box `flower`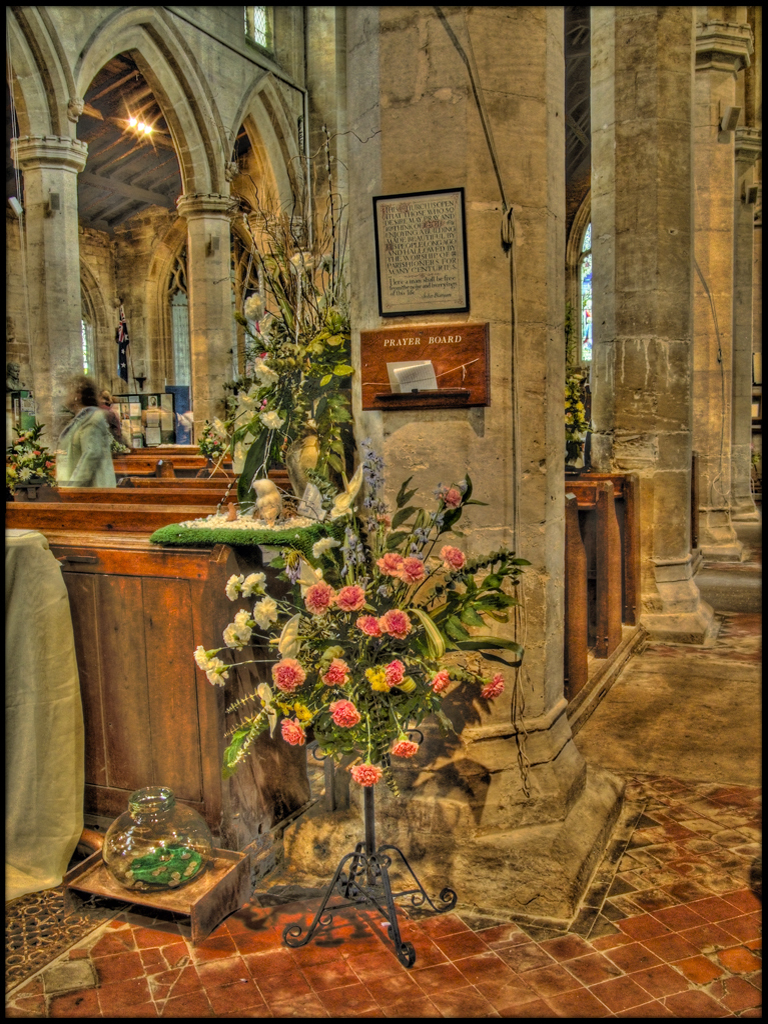
(left=273, top=717, right=309, bottom=745)
